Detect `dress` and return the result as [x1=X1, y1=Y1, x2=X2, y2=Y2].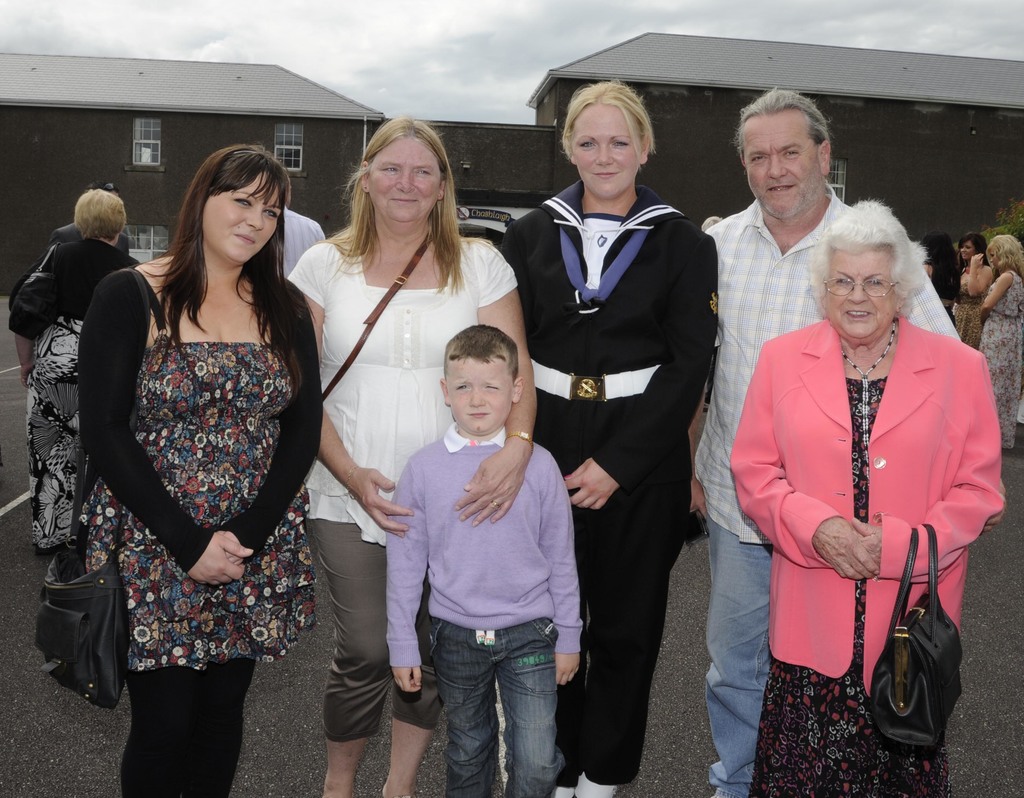
[x1=977, y1=270, x2=1023, y2=451].
